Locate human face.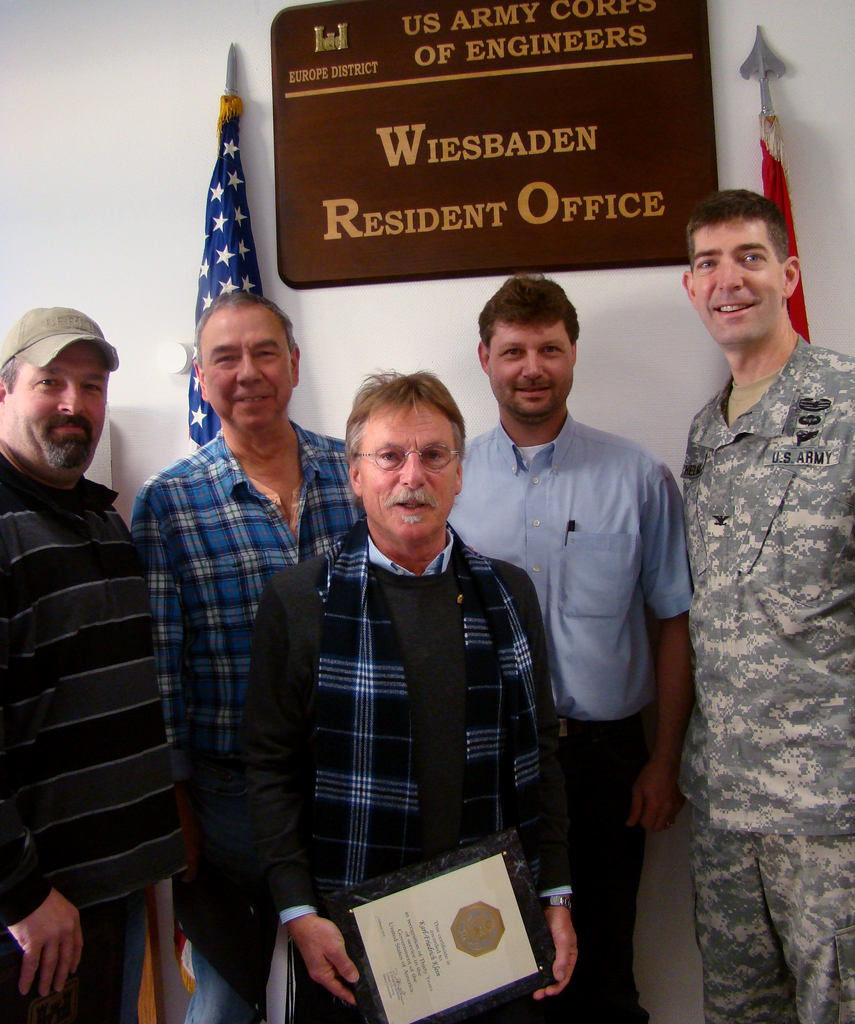
Bounding box: l=204, t=309, r=293, b=426.
